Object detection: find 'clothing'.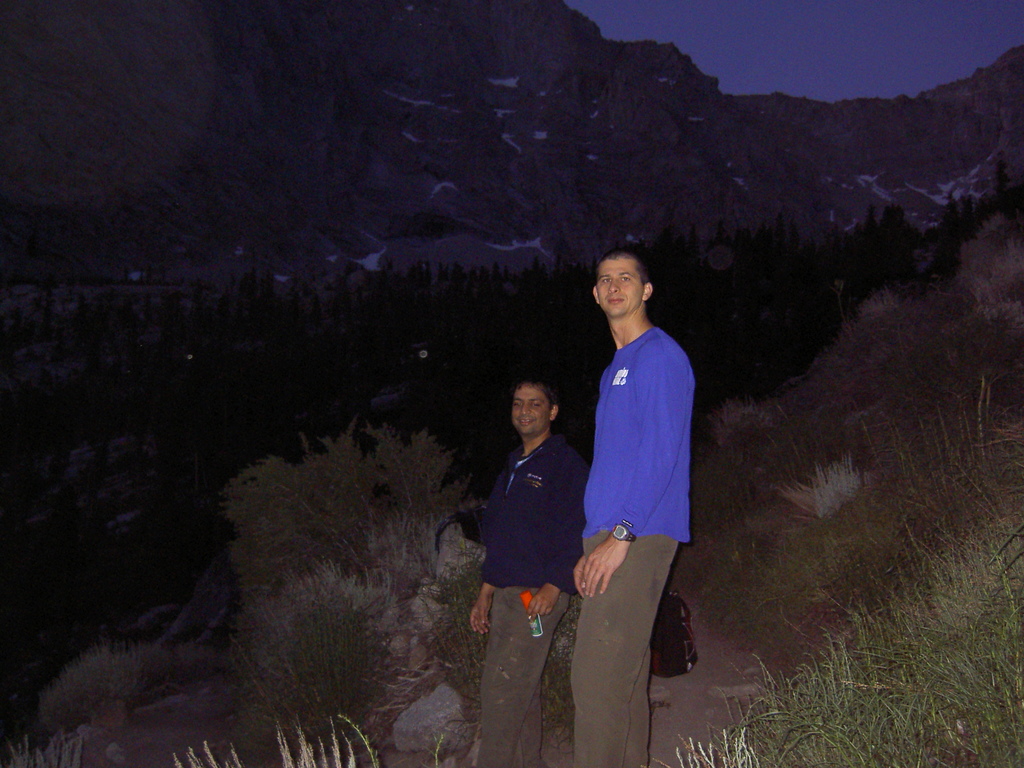
583, 329, 687, 538.
